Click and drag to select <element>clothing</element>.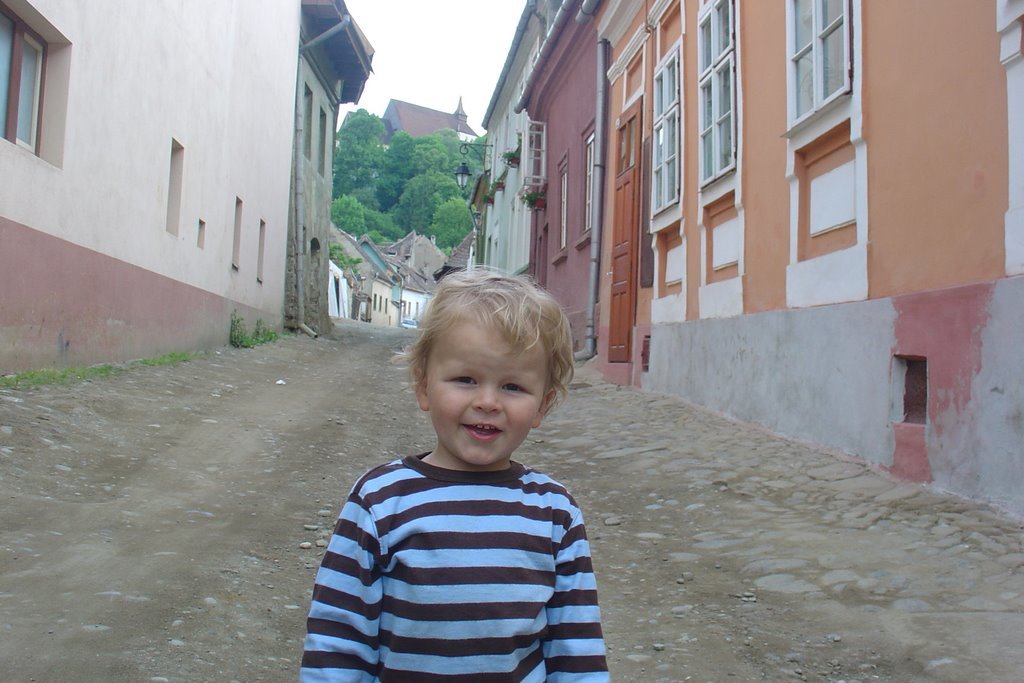
Selection: <bbox>303, 410, 621, 672</bbox>.
